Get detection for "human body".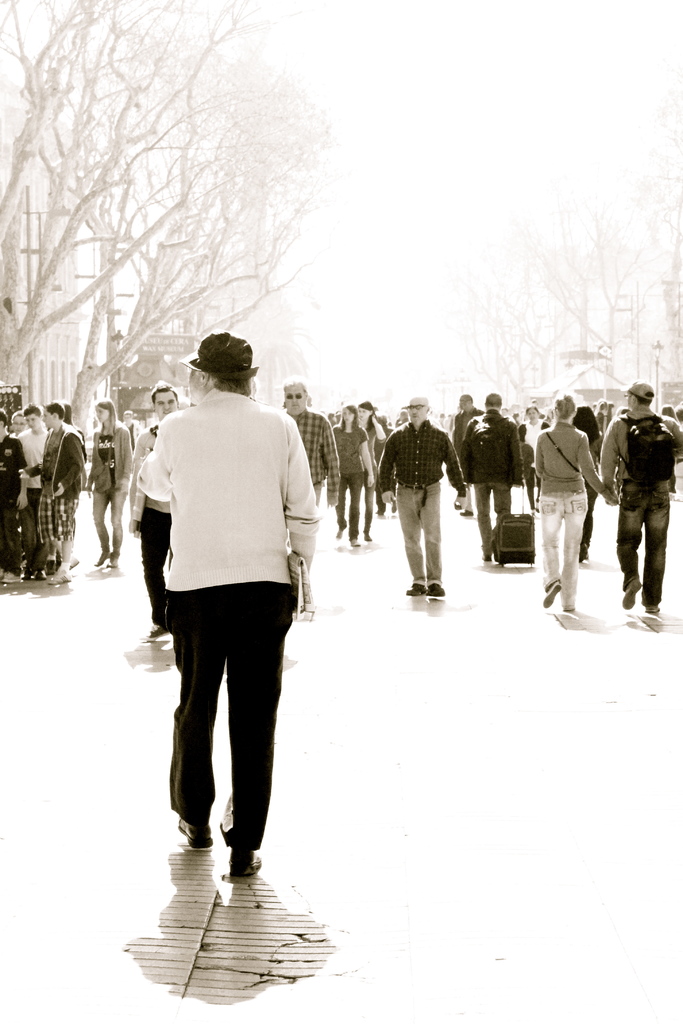
Detection: select_region(136, 390, 318, 872).
